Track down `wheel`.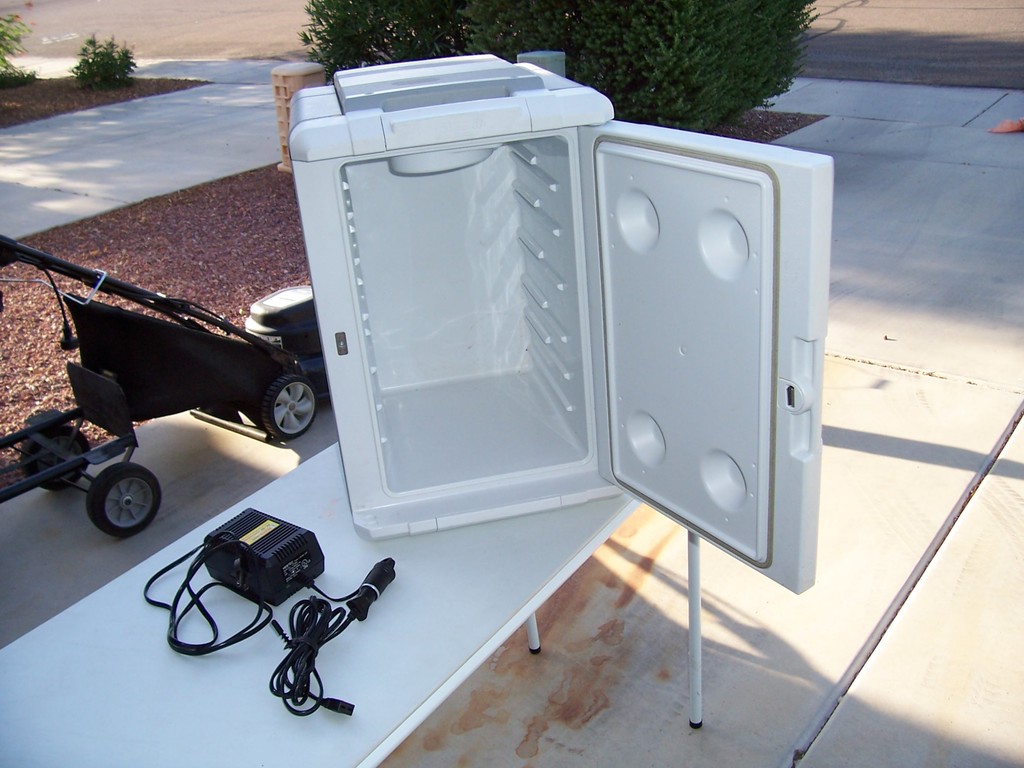
Tracked to pyautogui.locateOnScreen(262, 373, 319, 438).
